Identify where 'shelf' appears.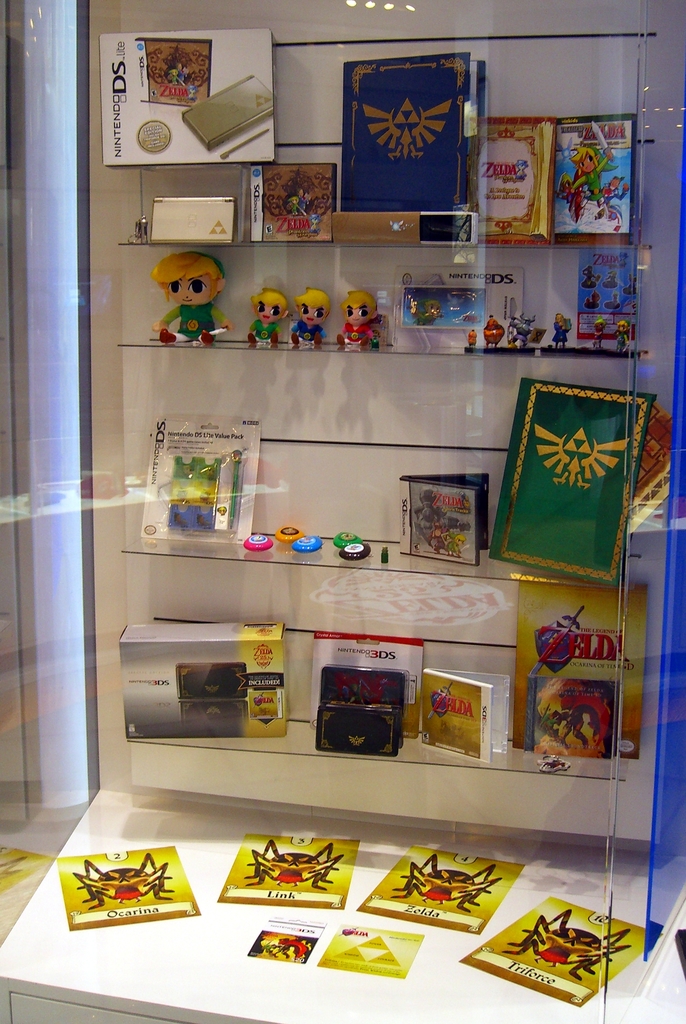
Appears at bbox=[137, 22, 646, 150].
